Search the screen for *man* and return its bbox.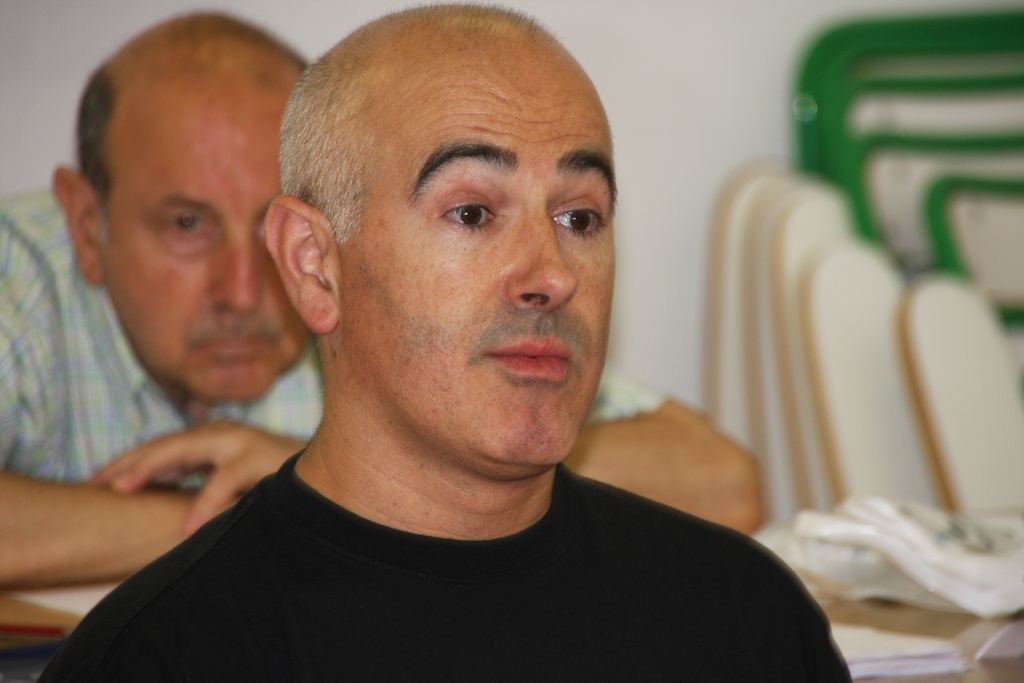
Found: bbox=[0, 10, 762, 592].
